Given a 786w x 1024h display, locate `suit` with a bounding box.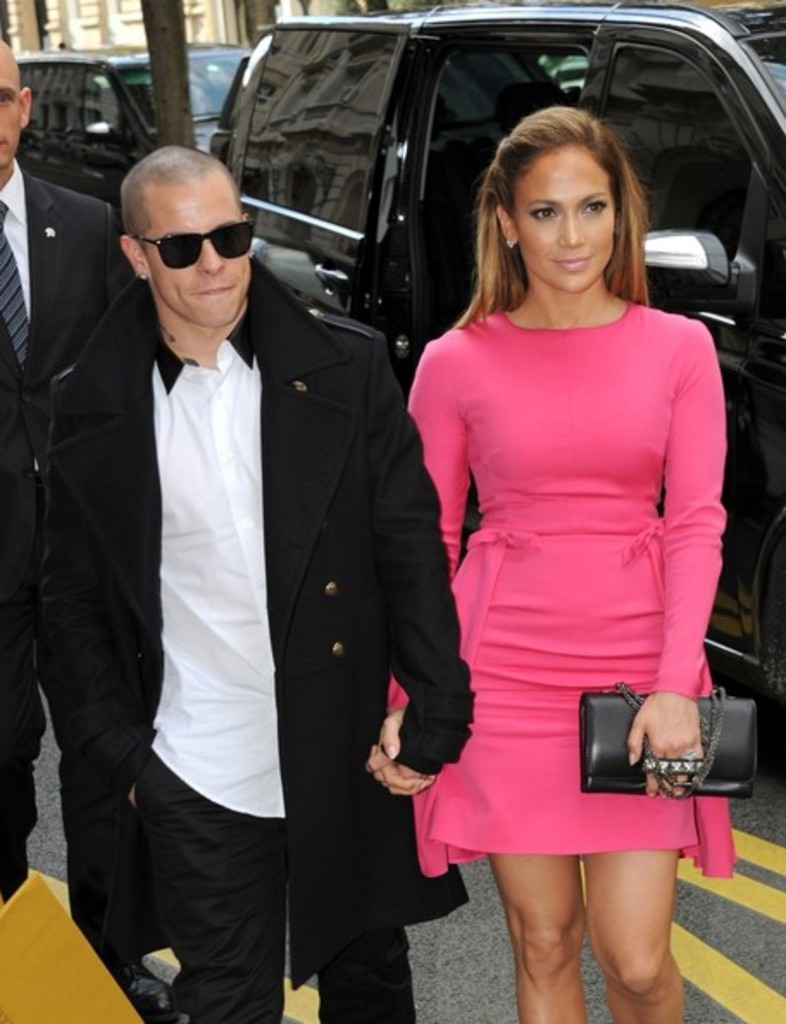
Located: (x1=0, y1=157, x2=128, y2=977).
